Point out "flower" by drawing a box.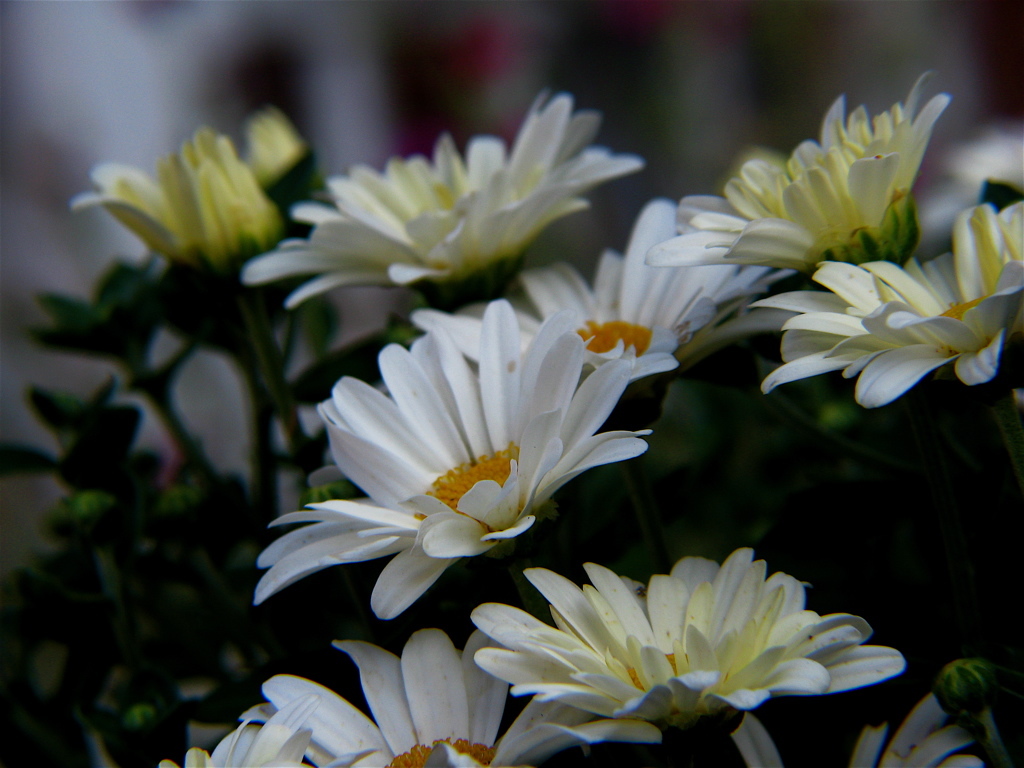
<bbox>241, 82, 639, 317</bbox>.
